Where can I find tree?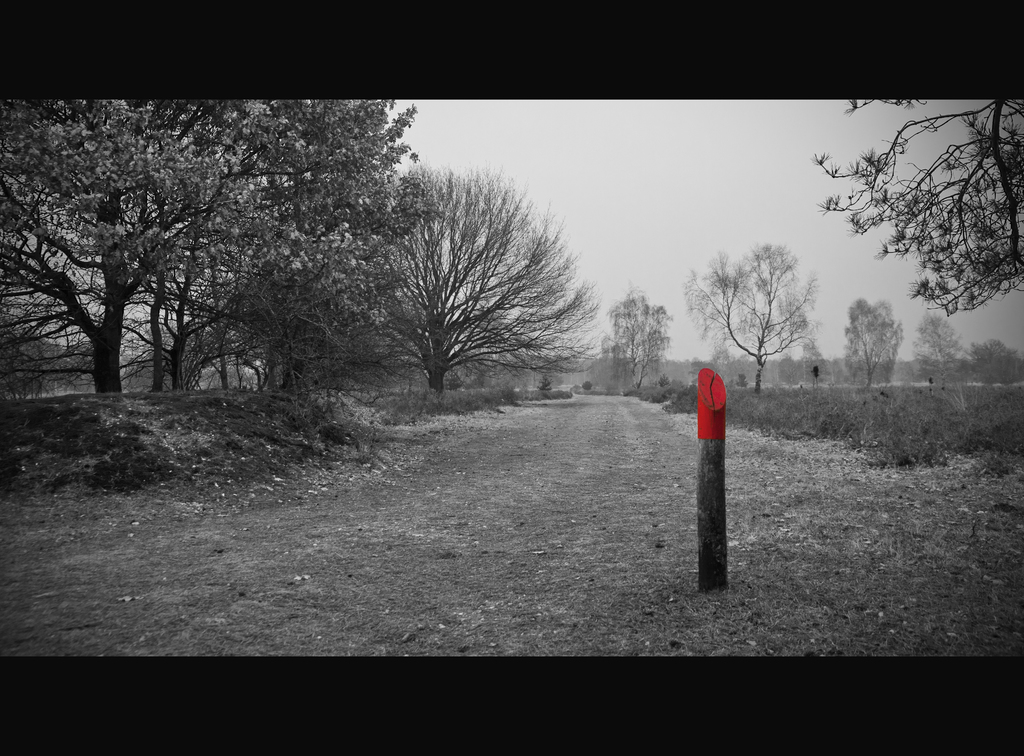
You can find it at <region>845, 293, 904, 387</region>.
